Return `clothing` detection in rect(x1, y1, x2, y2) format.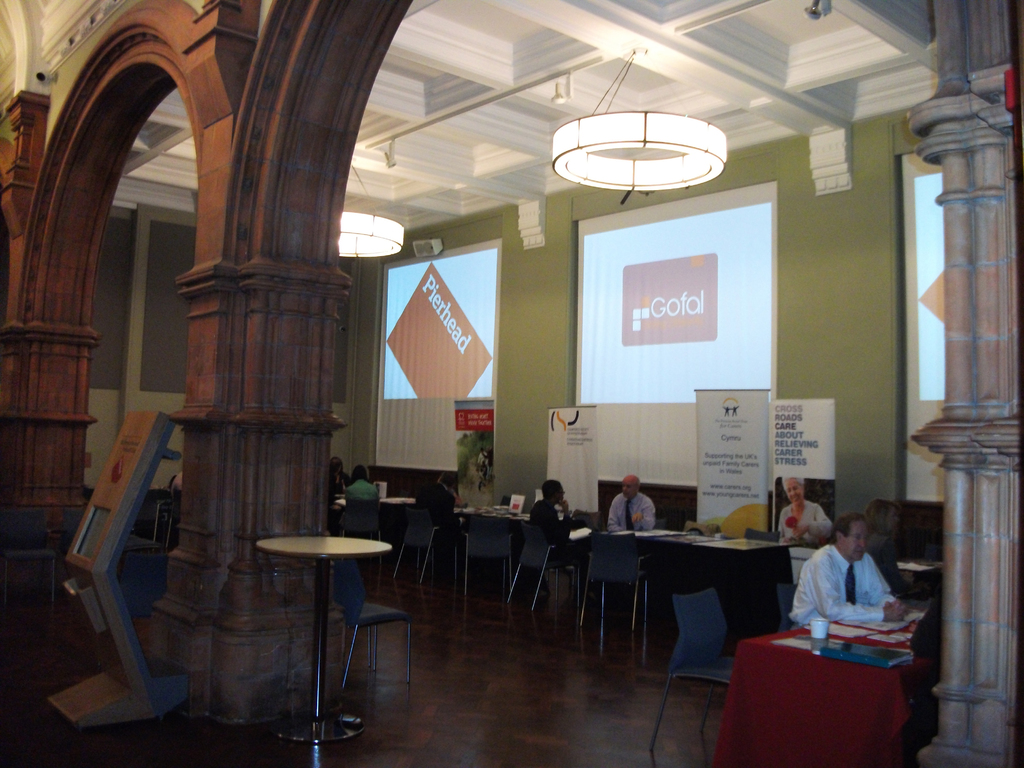
rect(788, 541, 899, 625).
